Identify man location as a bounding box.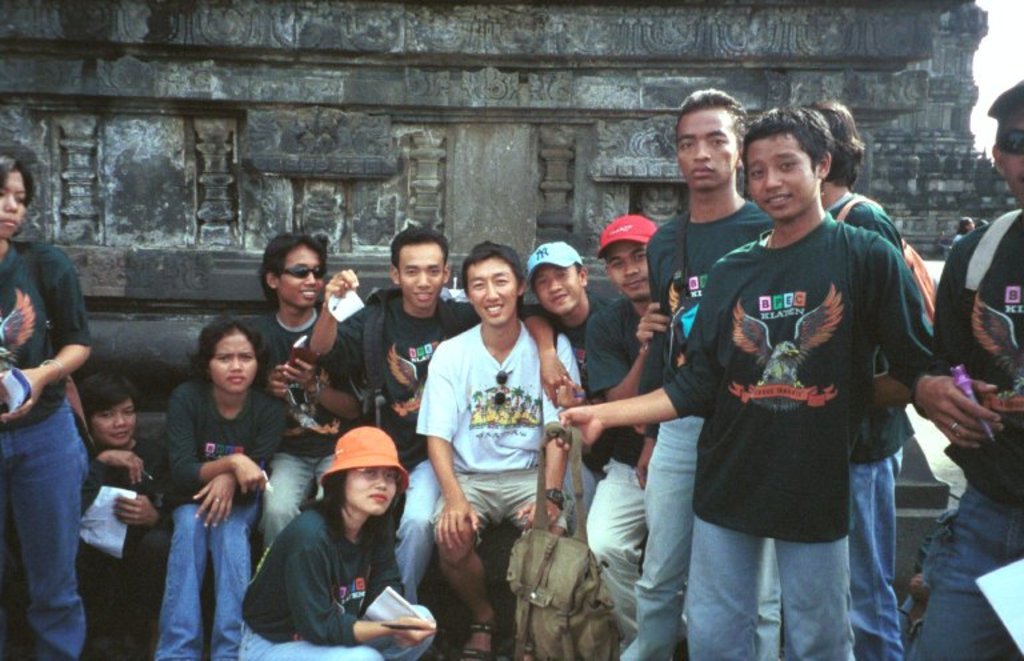
305/223/573/473.
